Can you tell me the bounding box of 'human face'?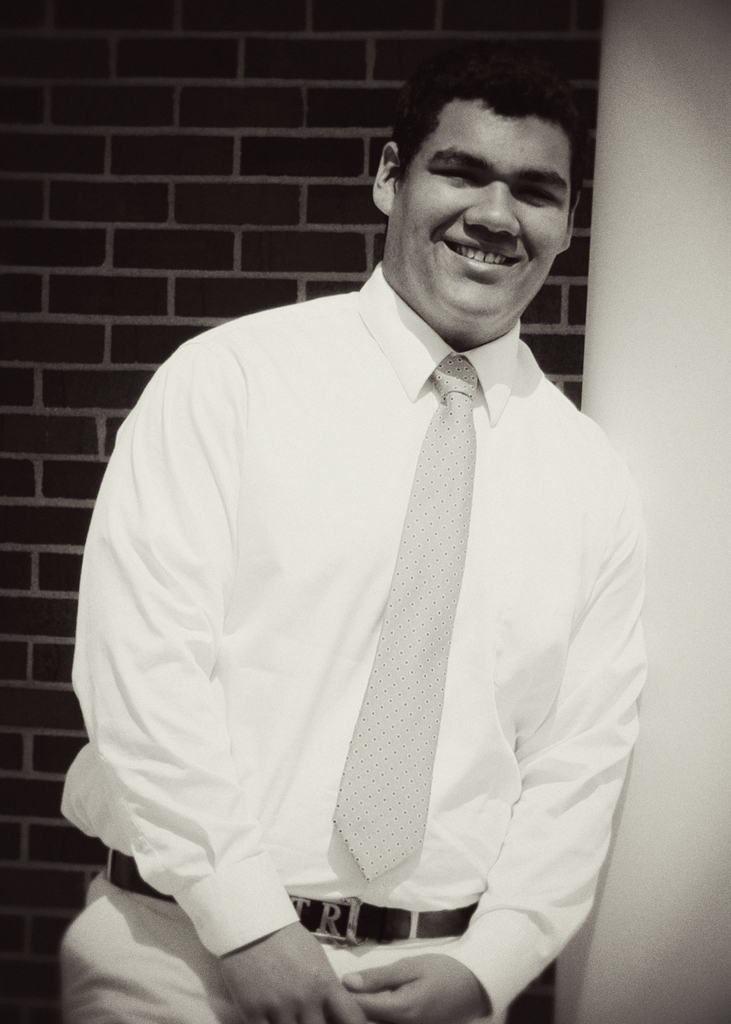
{"left": 396, "top": 113, "right": 570, "bottom": 337}.
